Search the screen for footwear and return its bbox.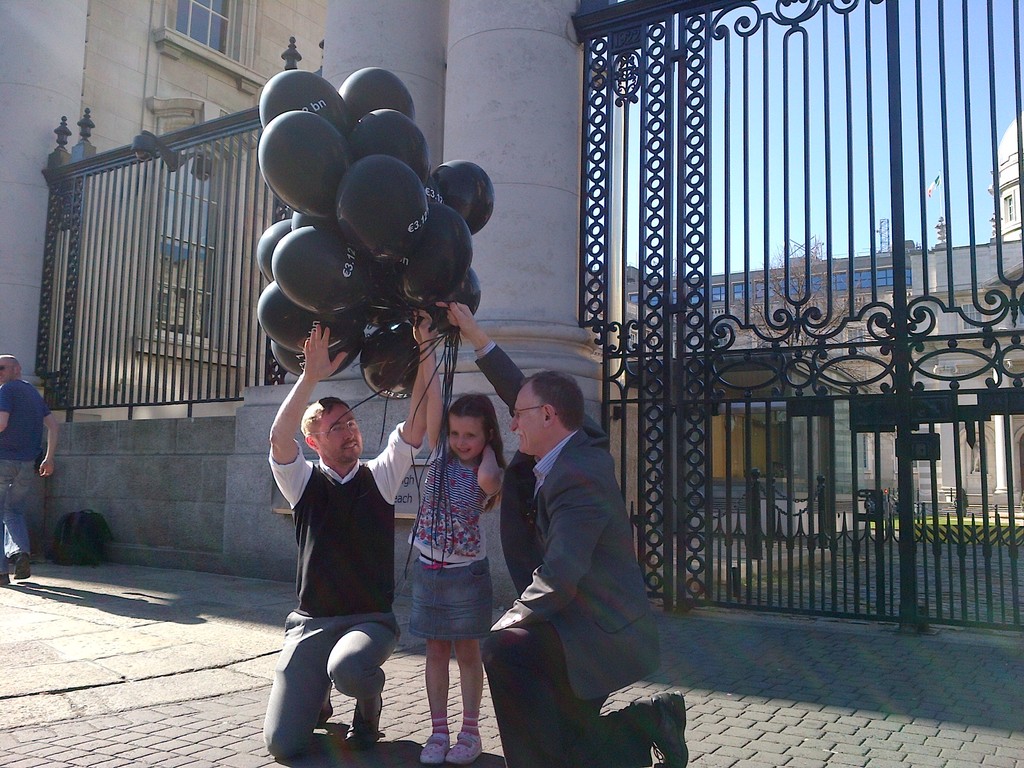
Found: 347 698 383 748.
